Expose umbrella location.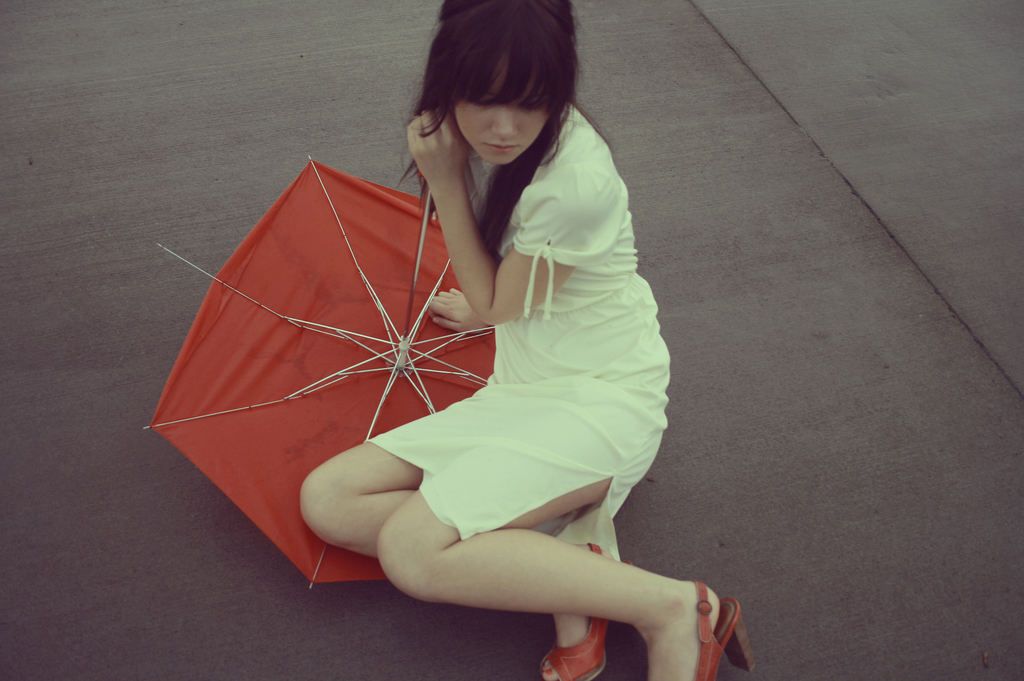
Exposed at rect(139, 154, 495, 591).
